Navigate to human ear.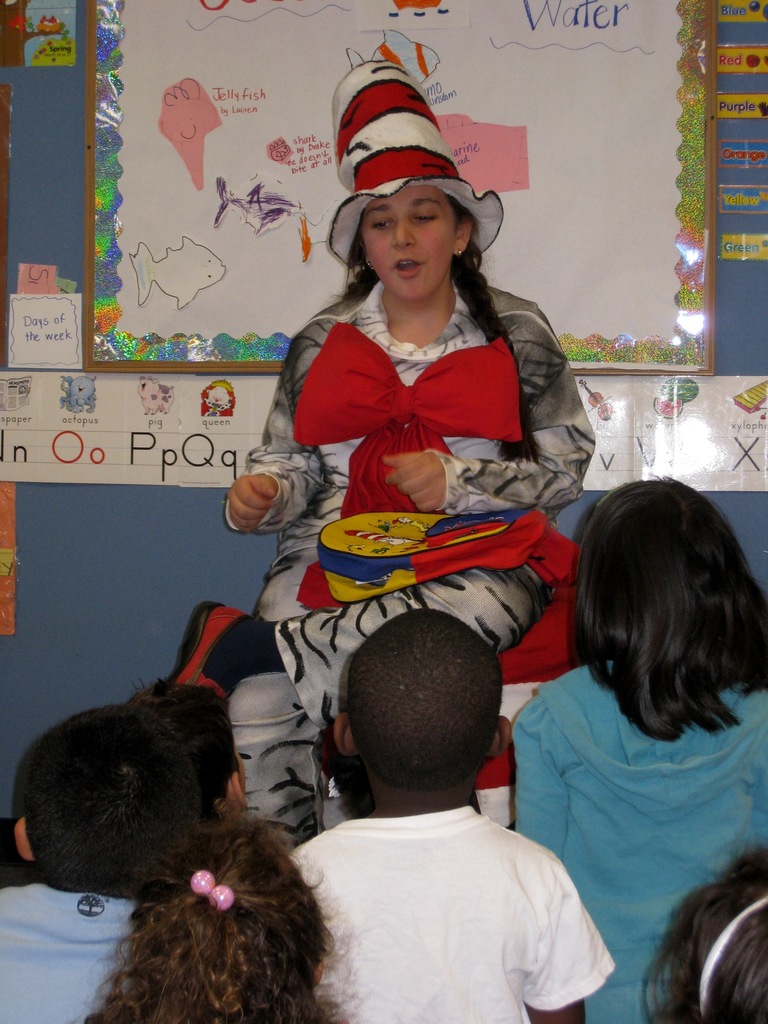
Navigation target: x1=360, y1=239, x2=374, y2=271.
